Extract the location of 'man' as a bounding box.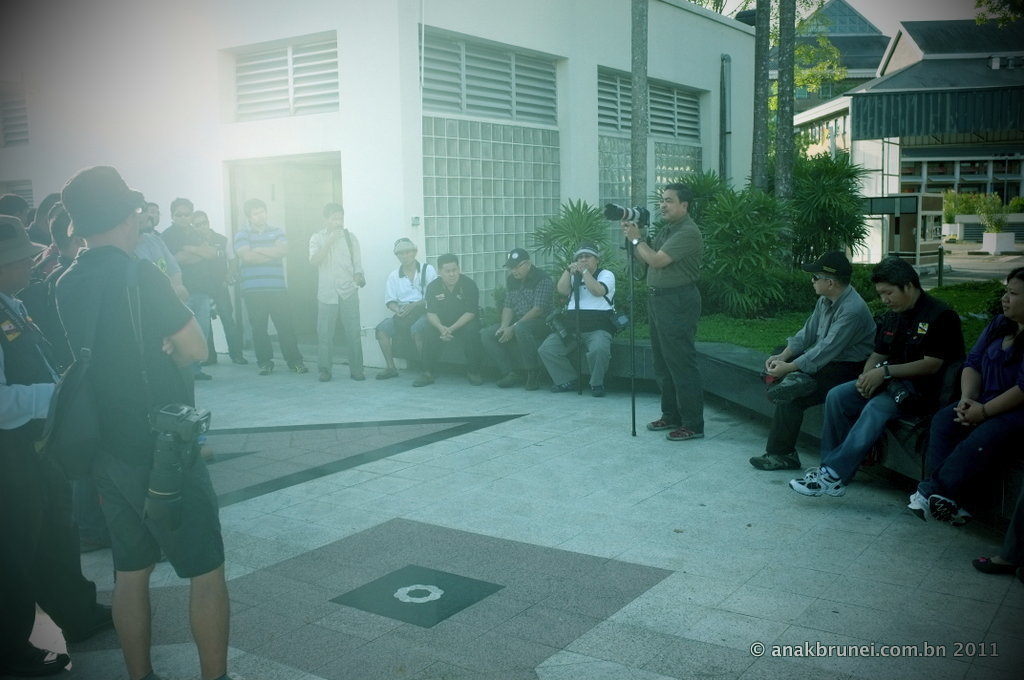
left=194, top=208, right=247, bottom=361.
